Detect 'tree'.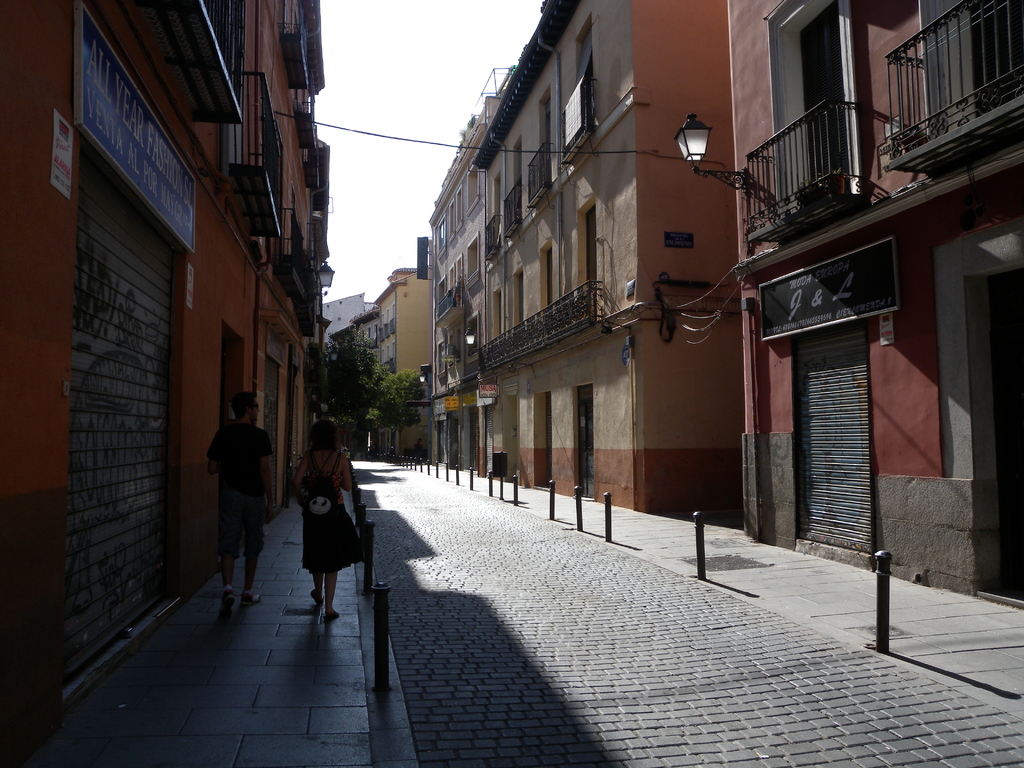
Detected at bbox=(324, 320, 376, 398).
